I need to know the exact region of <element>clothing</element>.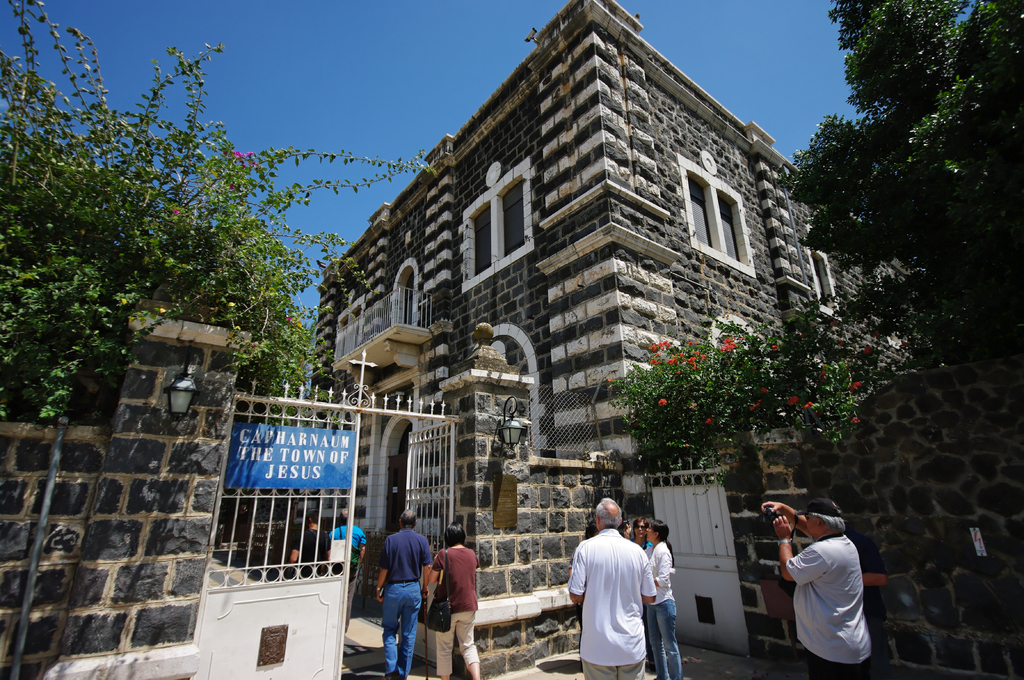
Region: select_region(434, 550, 481, 674).
